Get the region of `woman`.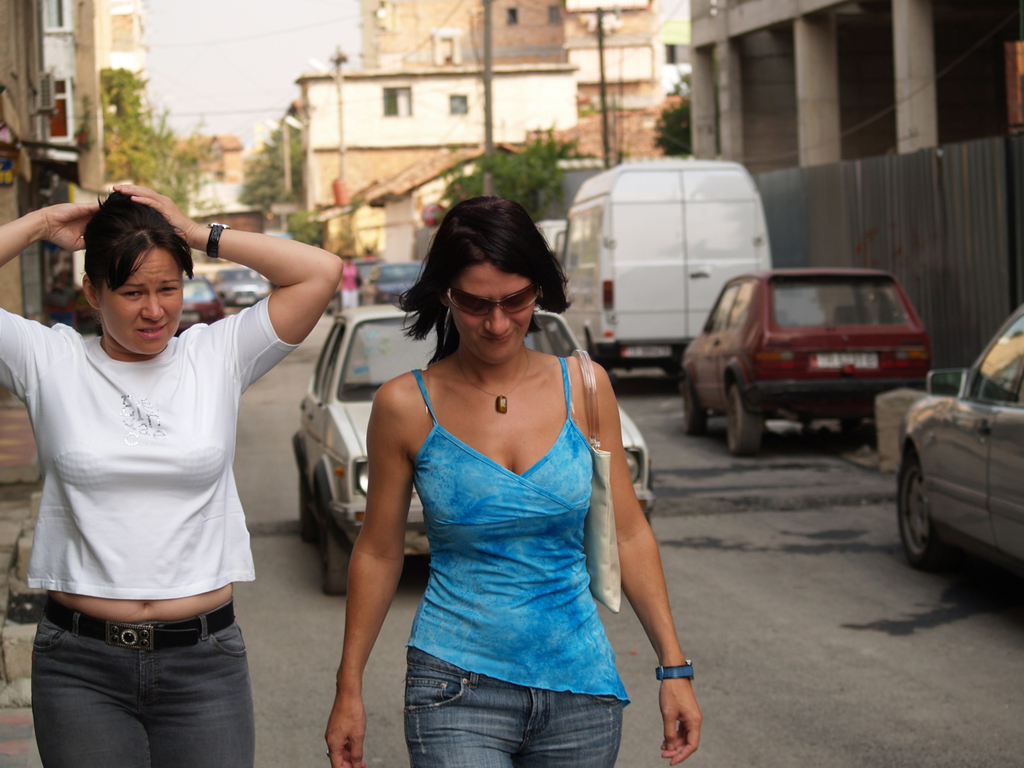
0, 175, 342, 767.
